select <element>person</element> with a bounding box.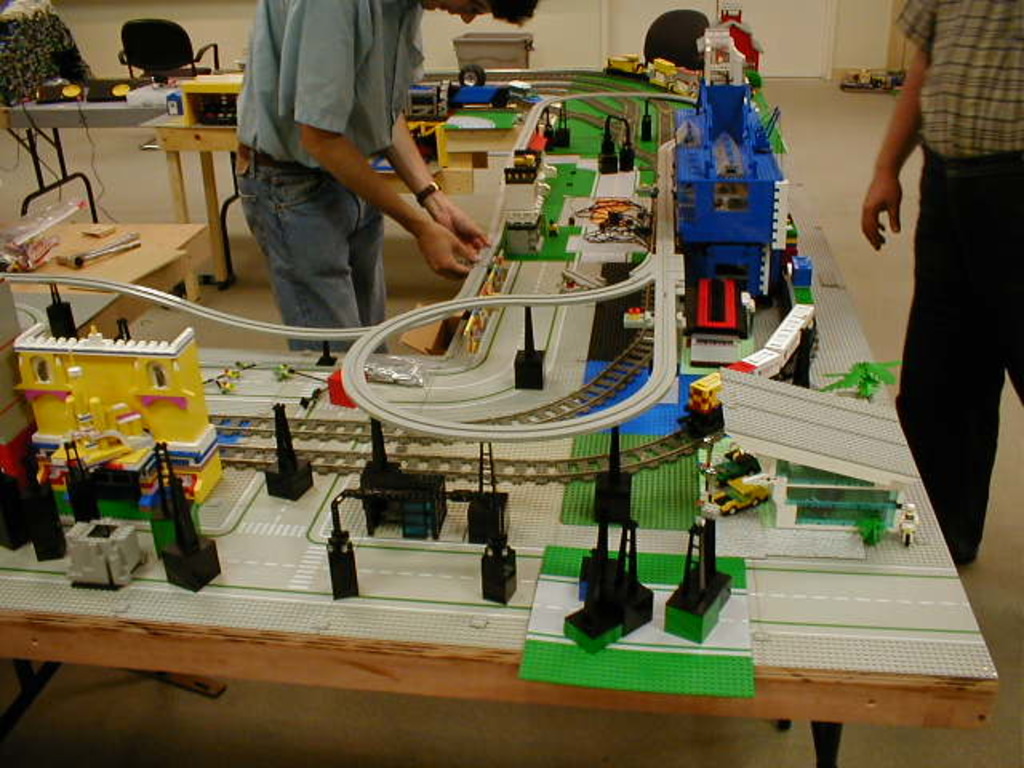
region(858, 0, 1022, 562).
